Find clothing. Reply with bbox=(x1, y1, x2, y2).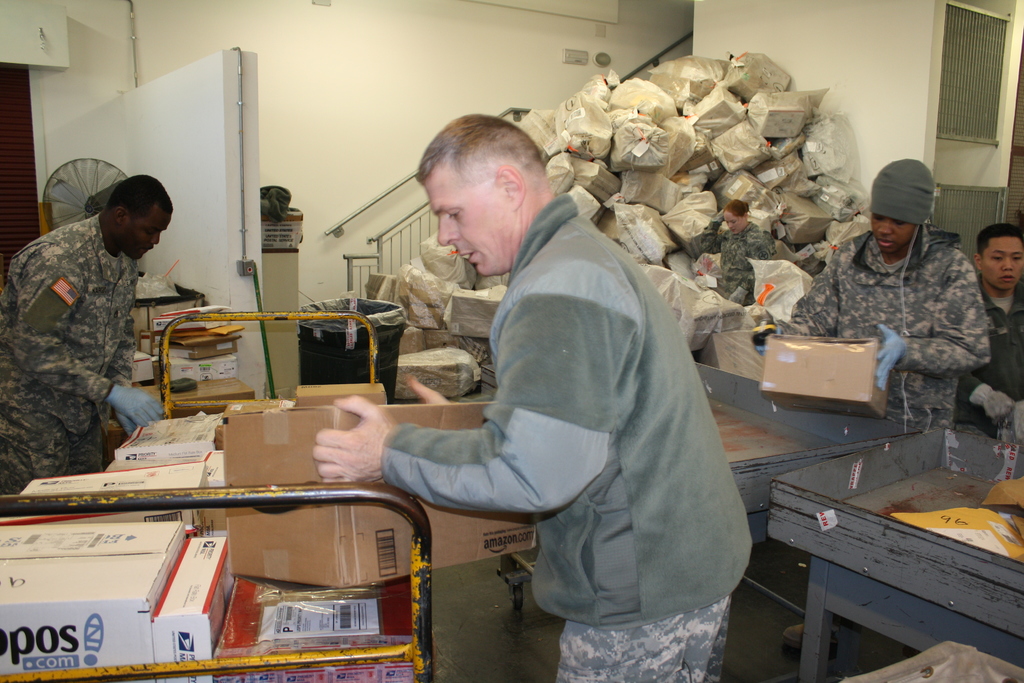
bbox=(956, 269, 1023, 439).
